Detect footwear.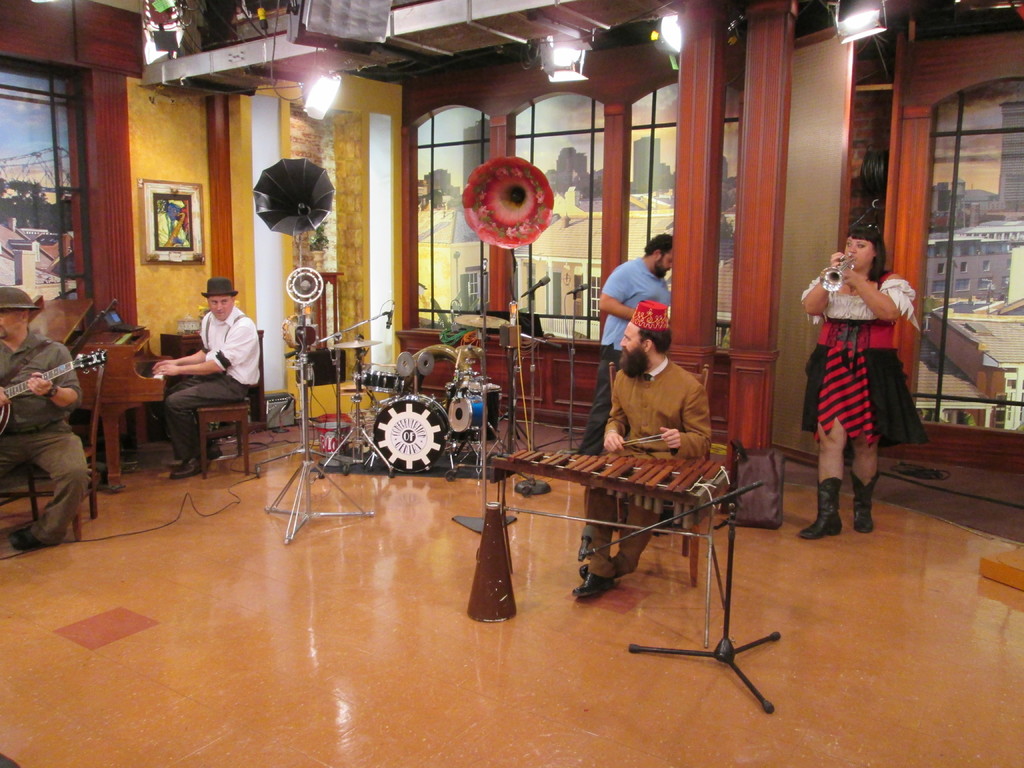
Detected at [579,558,612,575].
